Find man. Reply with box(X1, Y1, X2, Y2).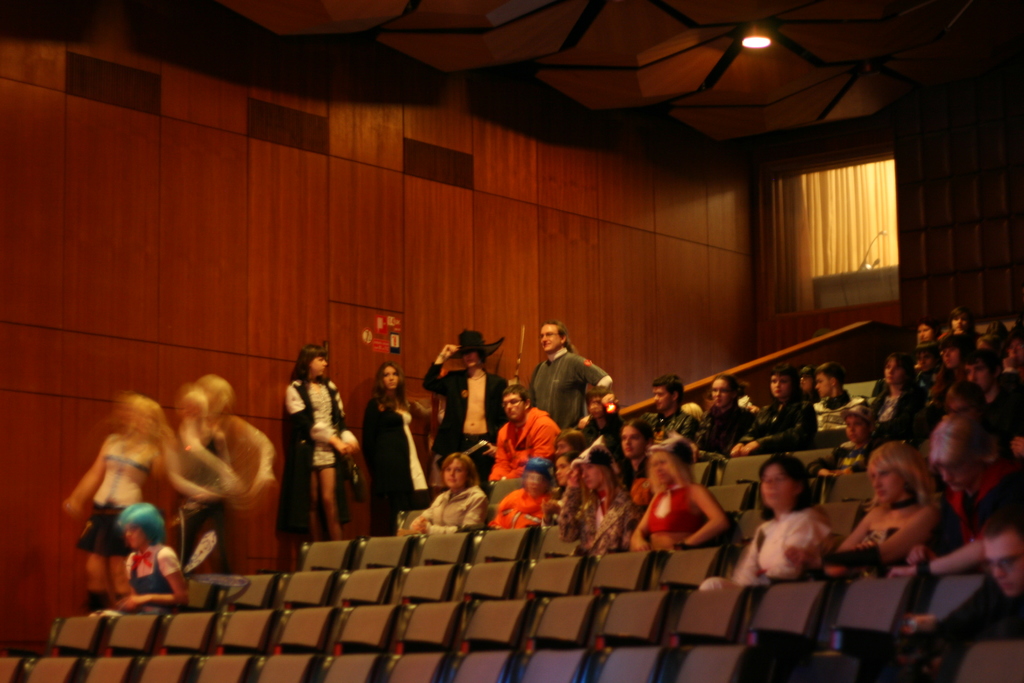
box(639, 374, 701, 466).
